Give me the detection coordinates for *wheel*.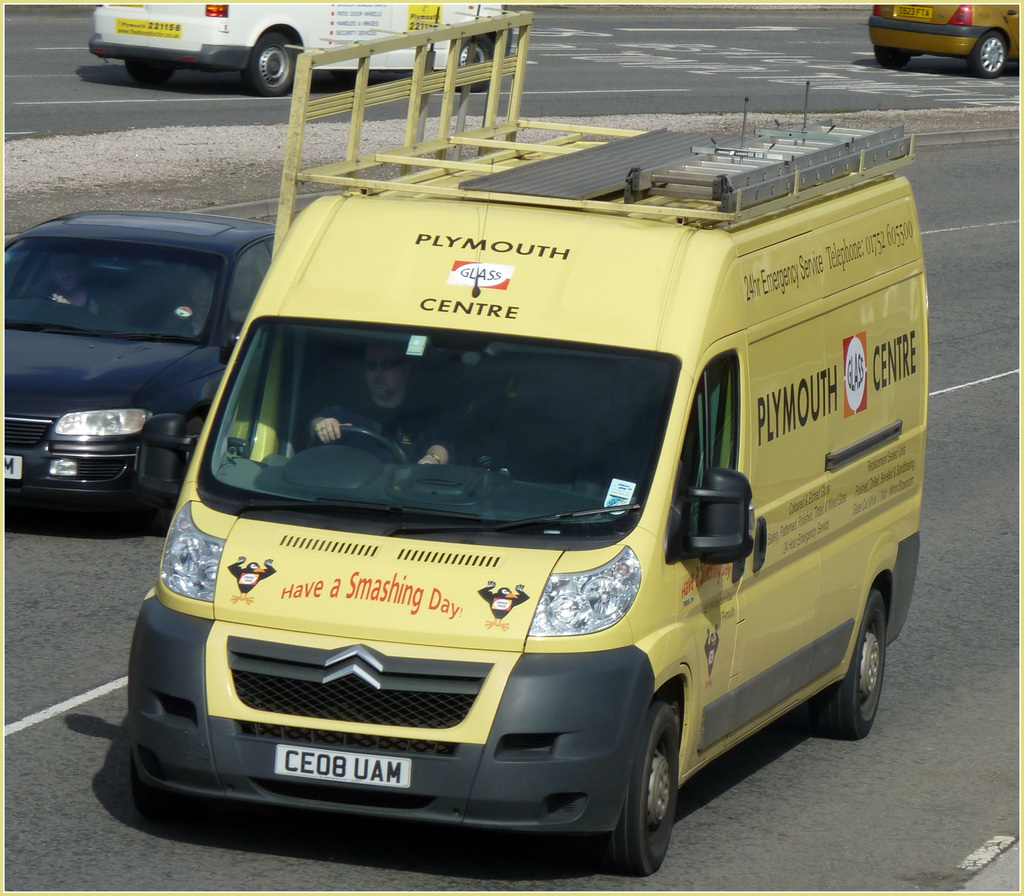
pyautogui.locateOnScreen(612, 704, 691, 865).
